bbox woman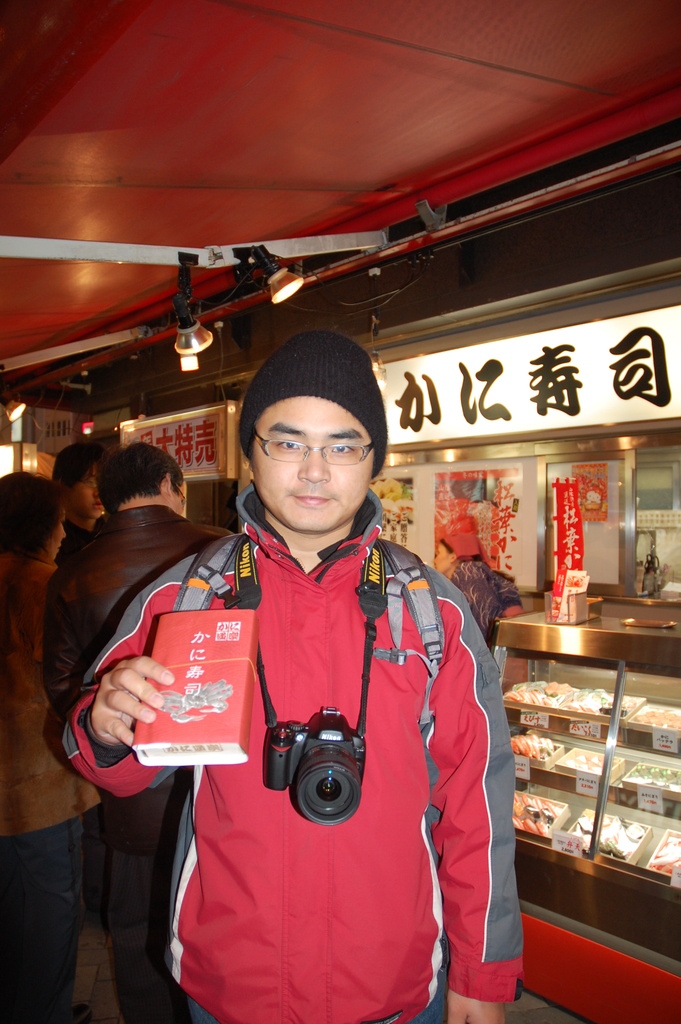
pyautogui.locateOnScreen(429, 508, 529, 652)
